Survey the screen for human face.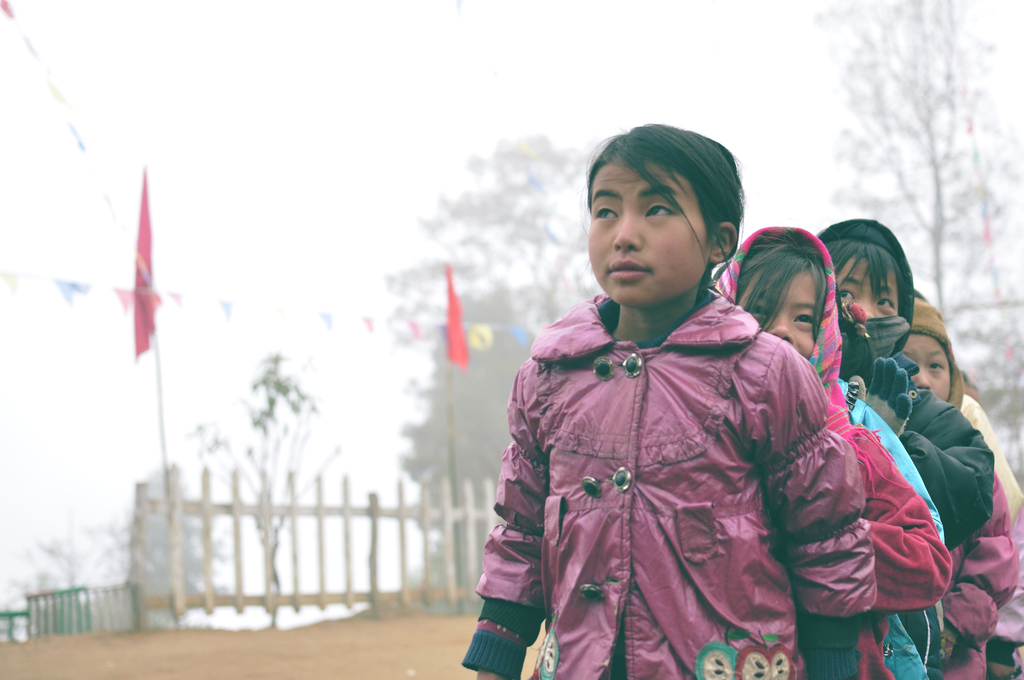
Survey found: crop(742, 261, 820, 355).
